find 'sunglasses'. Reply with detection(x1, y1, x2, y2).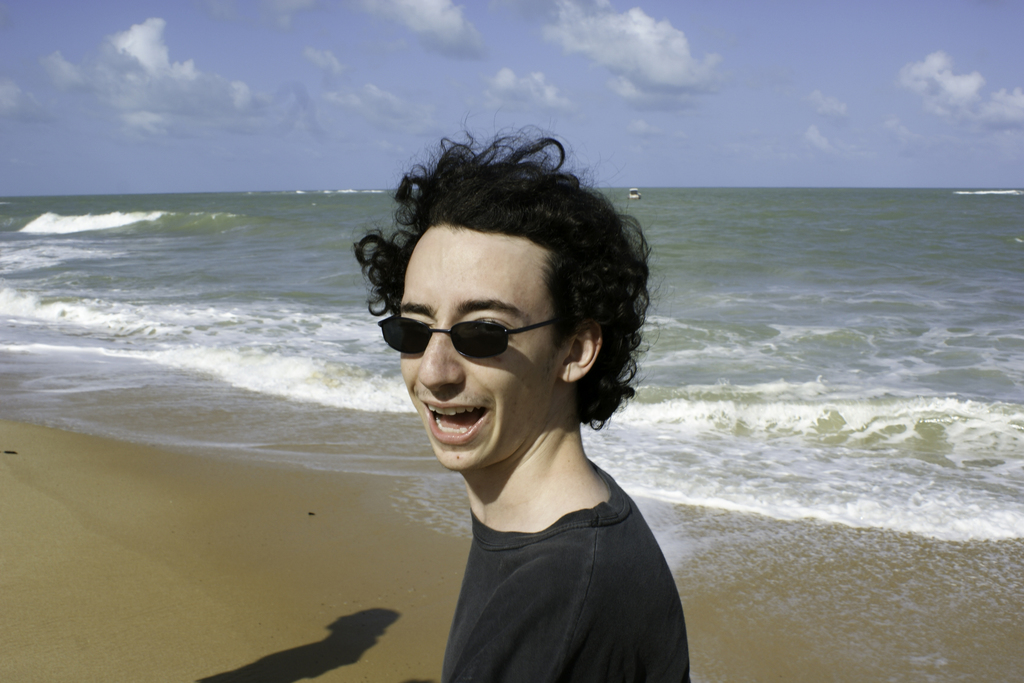
detection(376, 314, 564, 360).
